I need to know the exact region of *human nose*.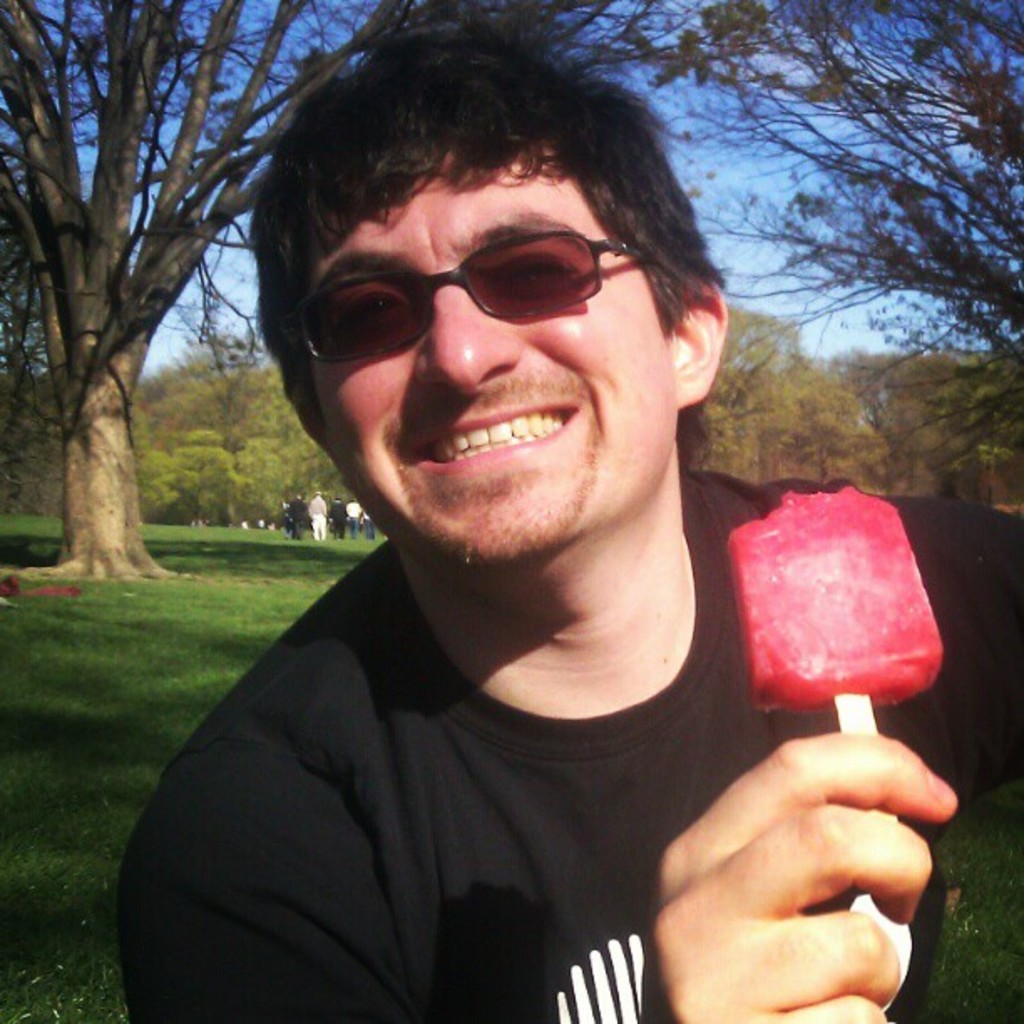
Region: <region>410, 279, 527, 381</region>.
